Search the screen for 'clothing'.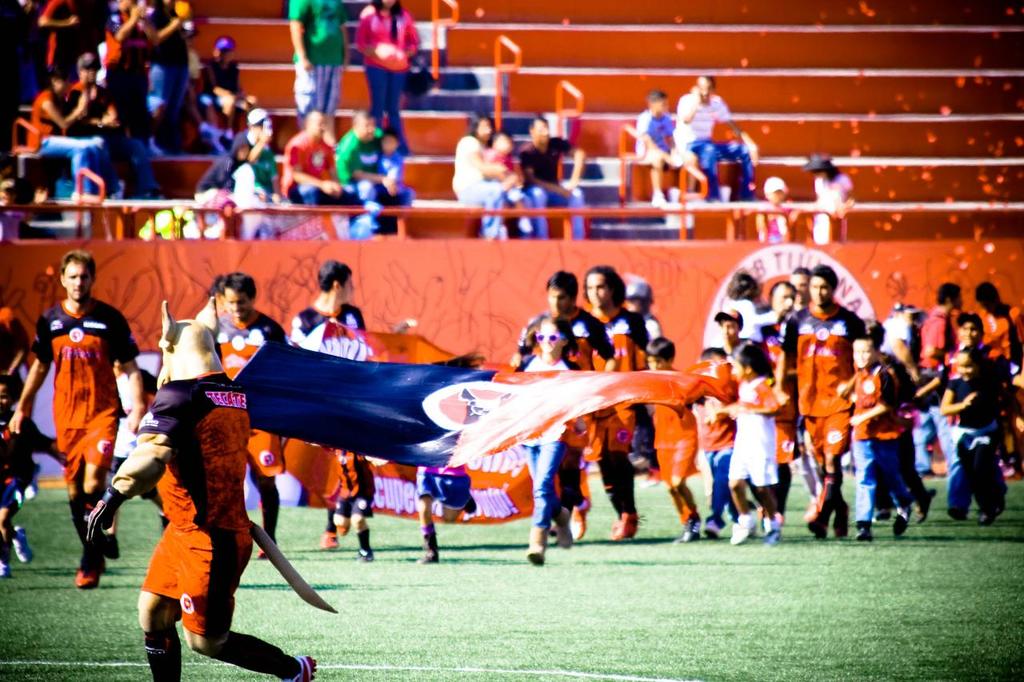
Found at (left=852, top=366, right=915, bottom=523).
